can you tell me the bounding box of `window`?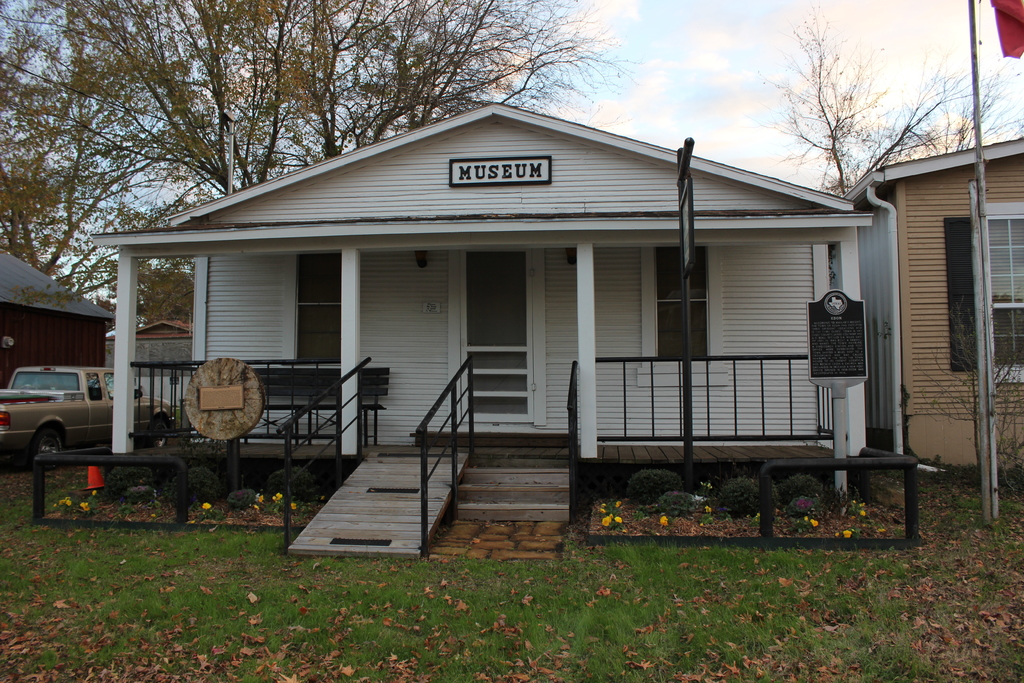
box(295, 252, 340, 363).
